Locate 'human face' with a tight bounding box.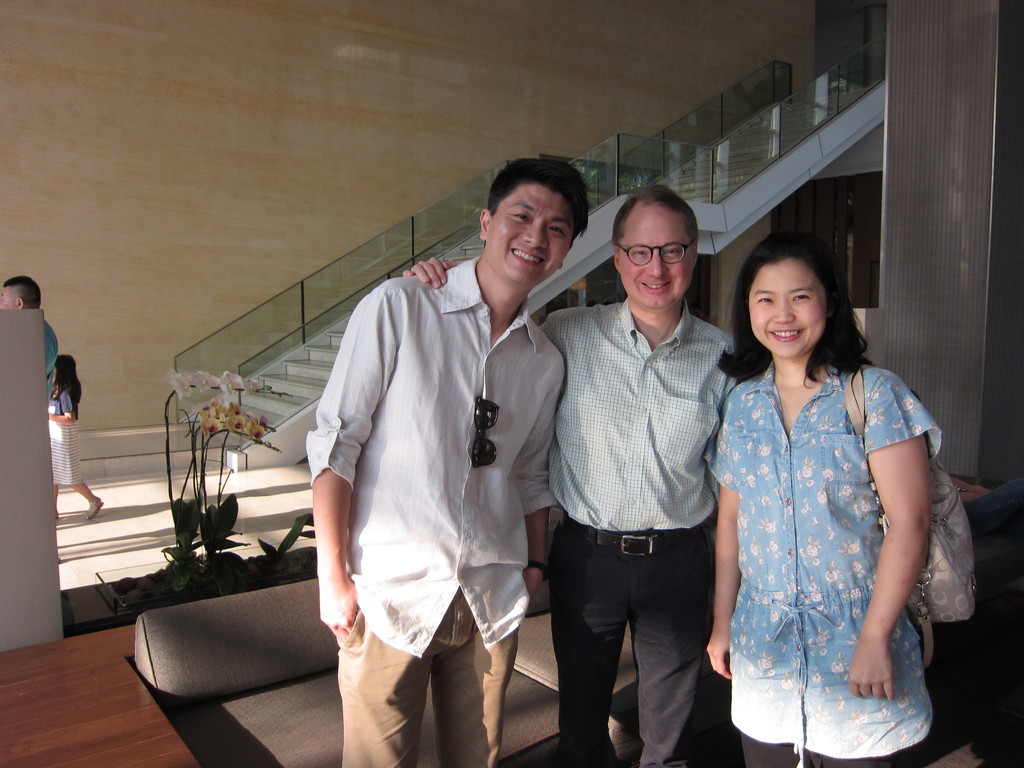
Rect(0, 285, 15, 312).
